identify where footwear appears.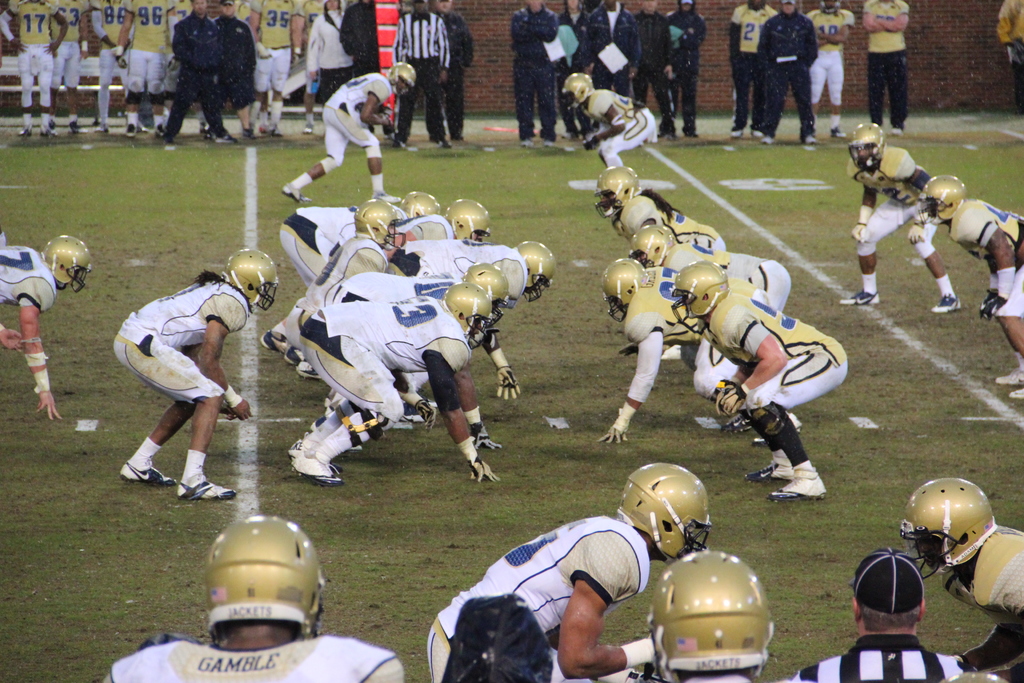
Appears at (215,133,239,144).
